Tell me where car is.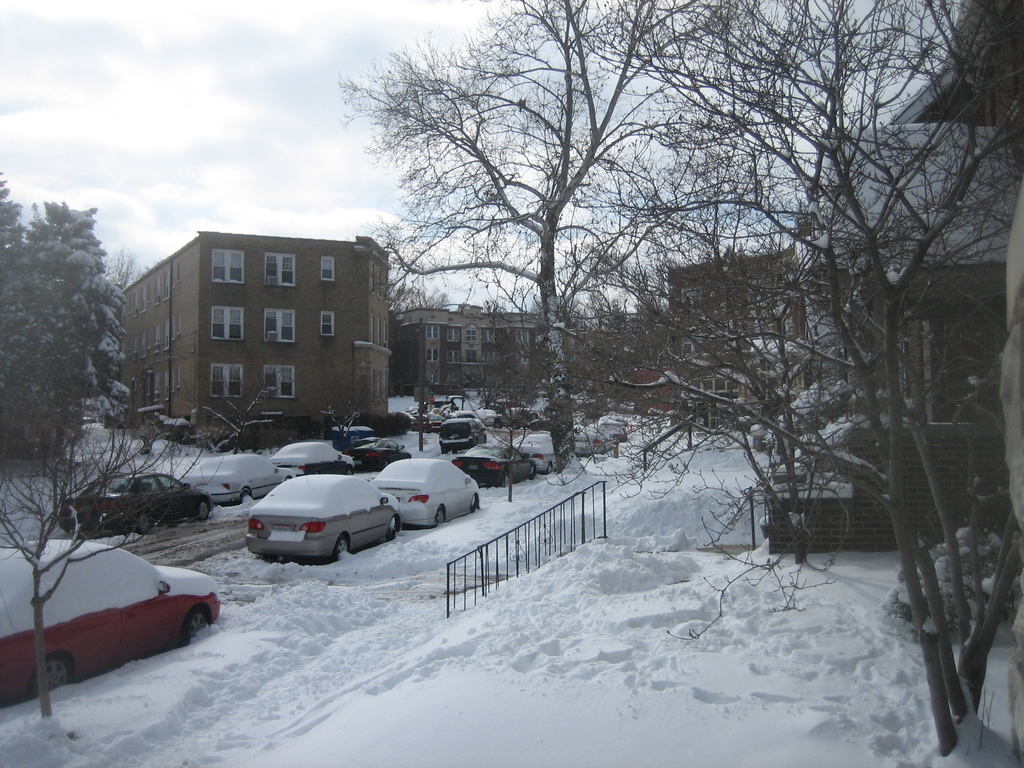
car is at {"left": 58, "top": 473, "right": 218, "bottom": 534}.
